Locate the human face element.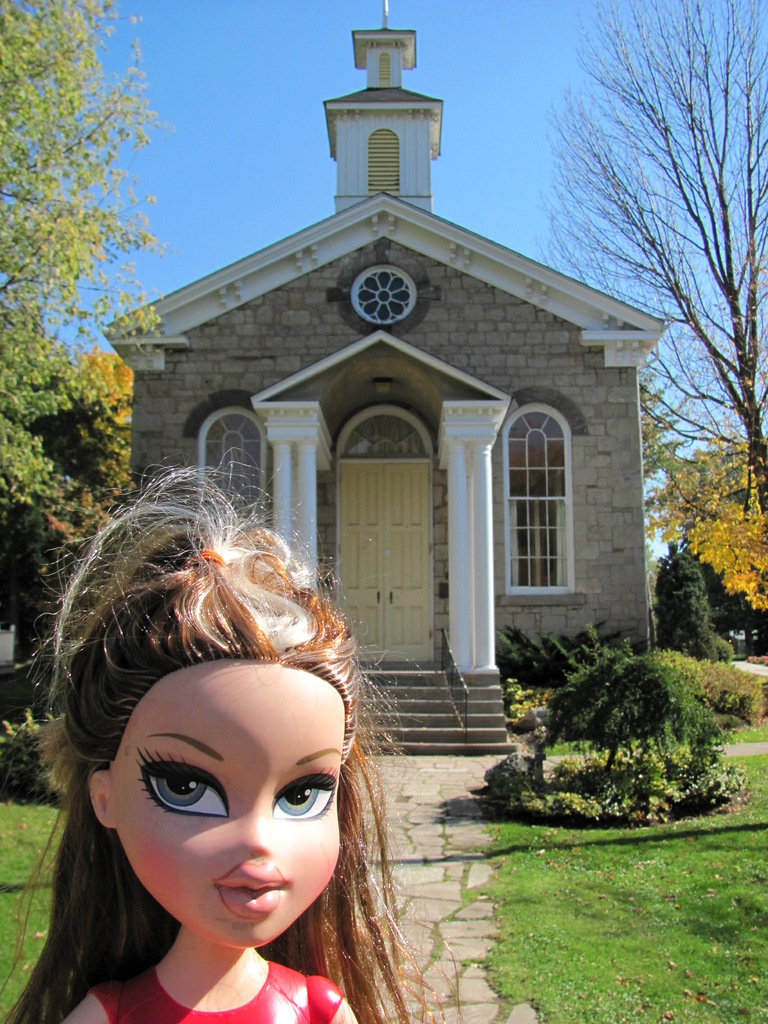
Element bbox: x1=114 y1=659 x2=345 y2=945.
